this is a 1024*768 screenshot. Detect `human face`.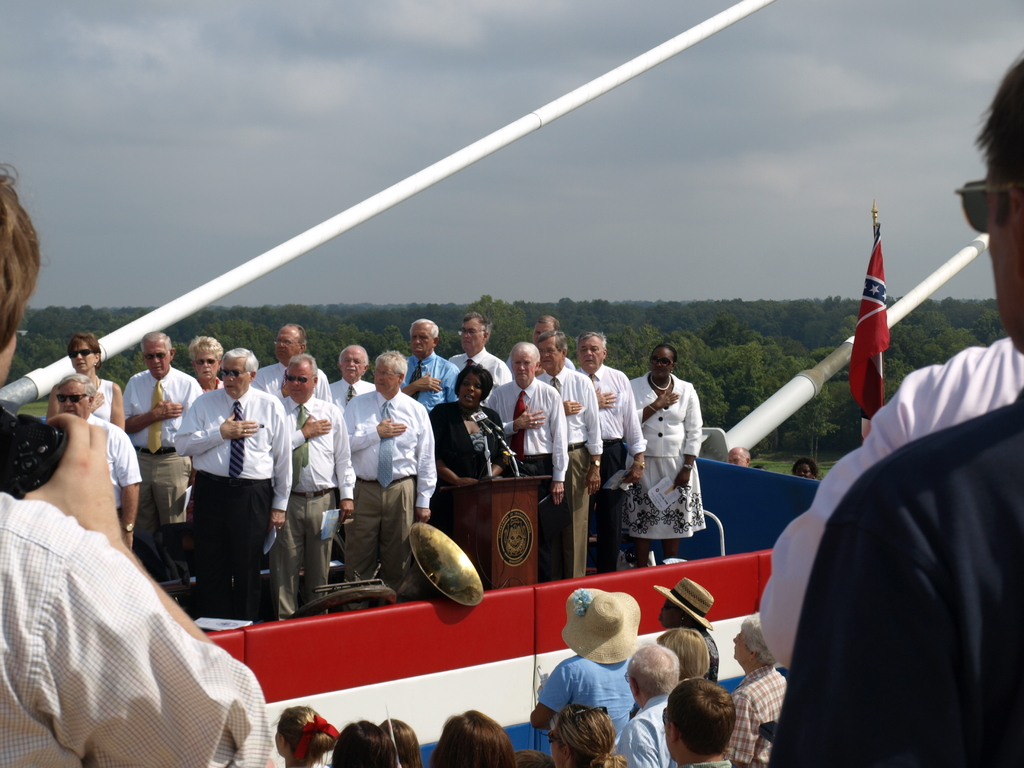
box(408, 321, 432, 356).
